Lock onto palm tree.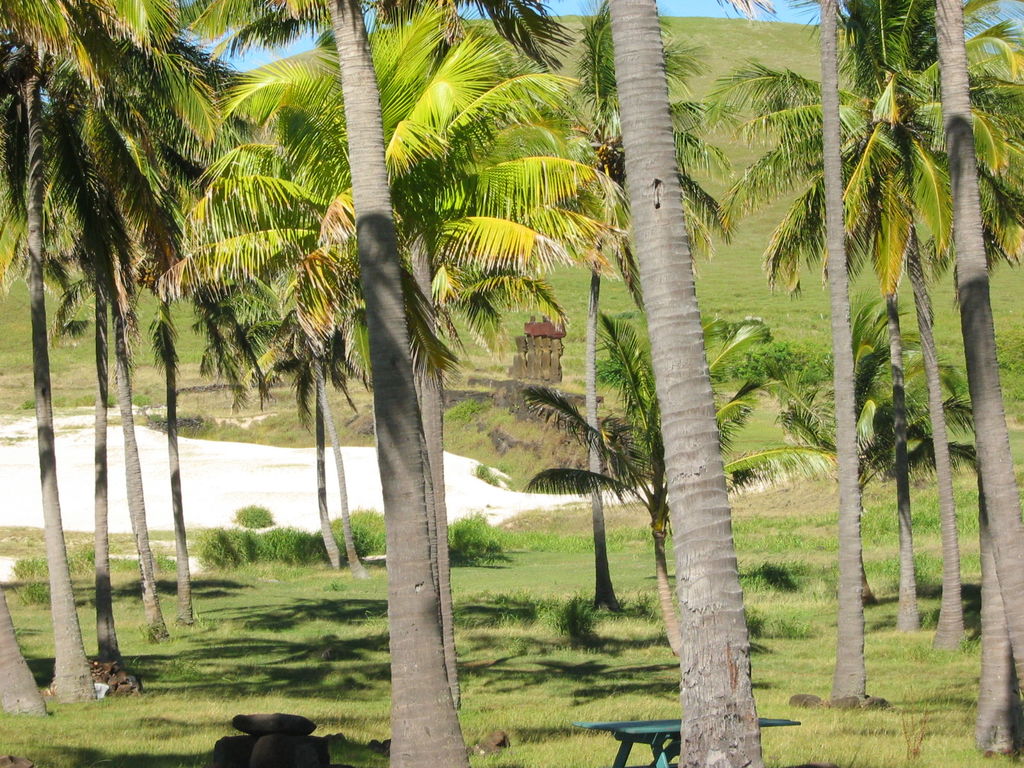
Locked: {"x1": 515, "y1": 300, "x2": 833, "y2": 665}.
